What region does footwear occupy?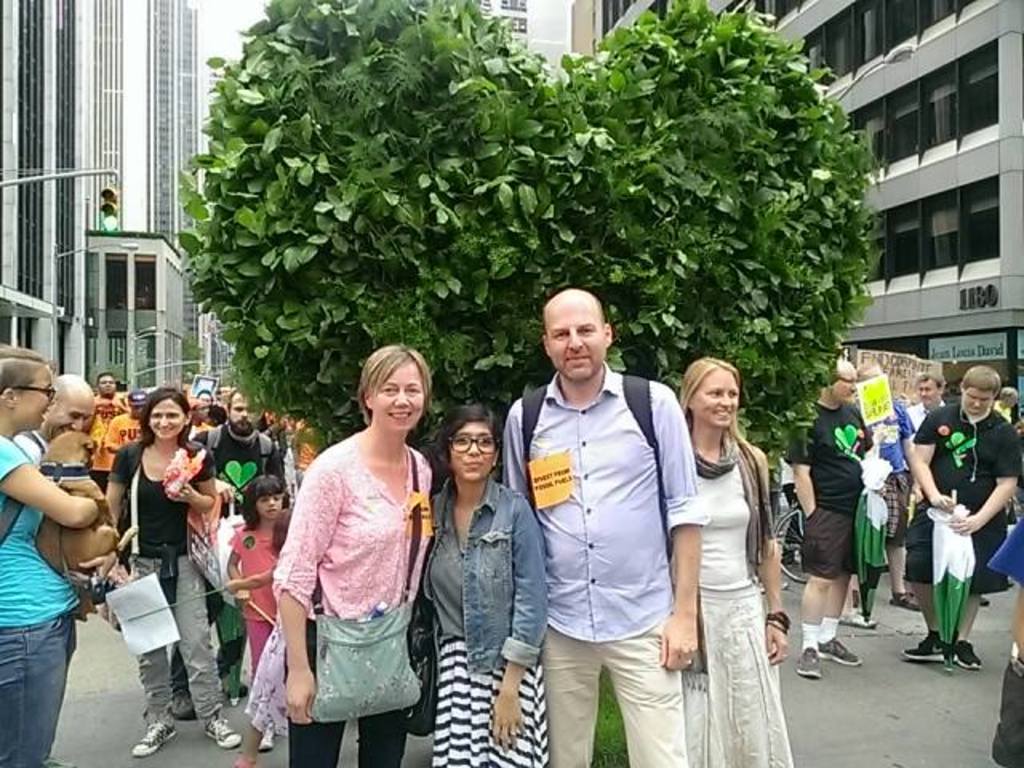
[left=130, top=726, right=170, bottom=755].
